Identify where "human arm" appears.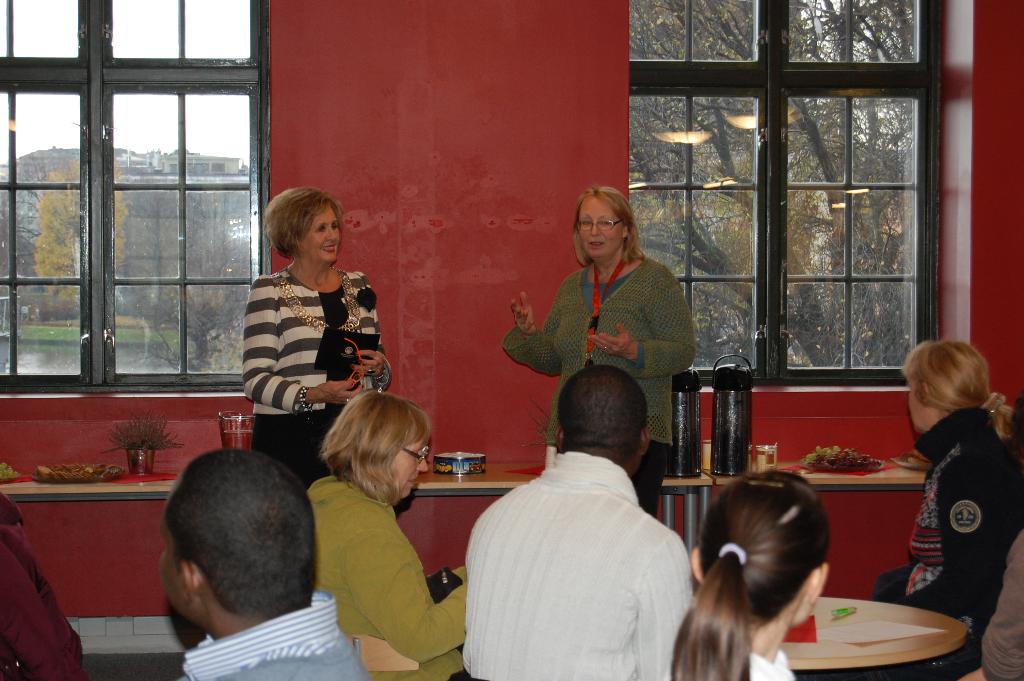
Appears at [509, 288, 563, 372].
